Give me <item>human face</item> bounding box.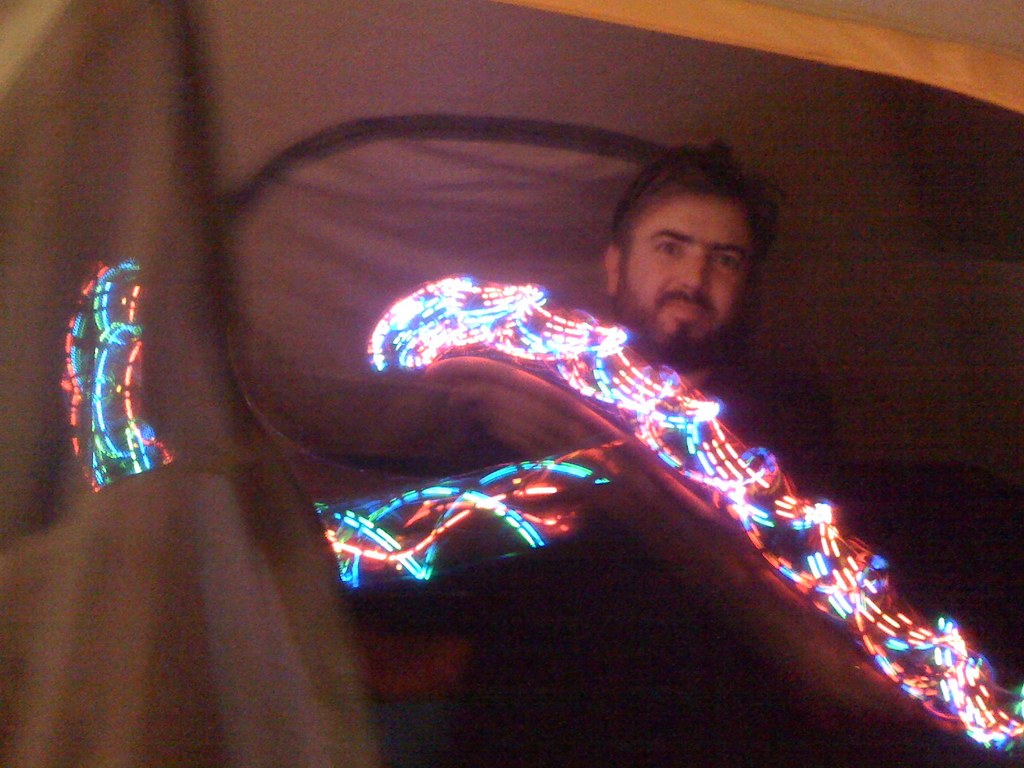
bbox(617, 193, 757, 367).
